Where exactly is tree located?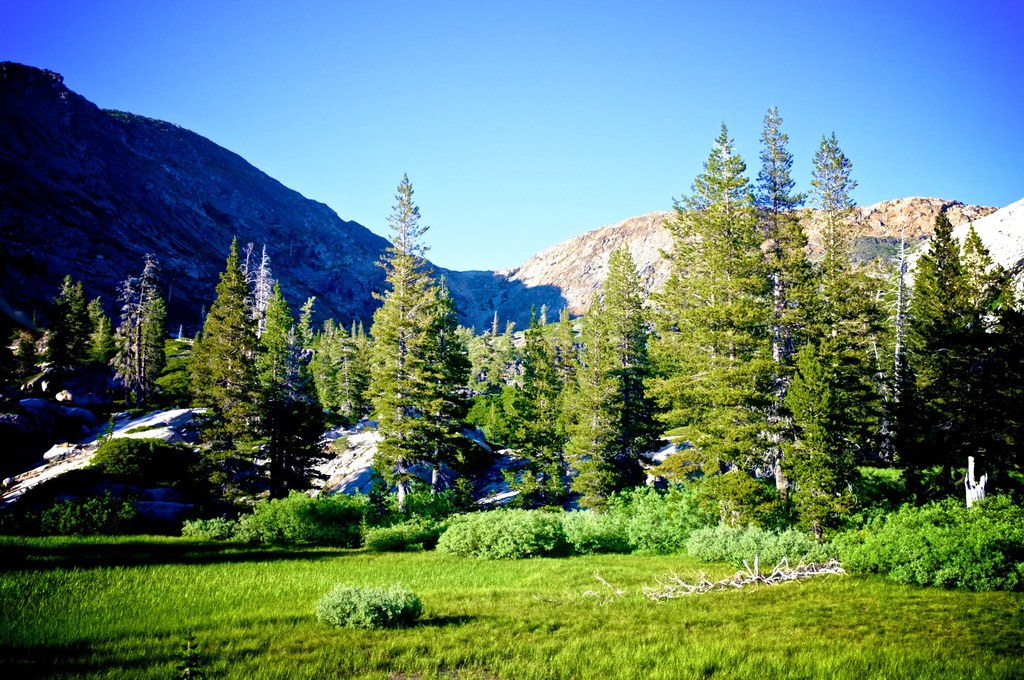
Its bounding box is bbox=[252, 292, 334, 513].
